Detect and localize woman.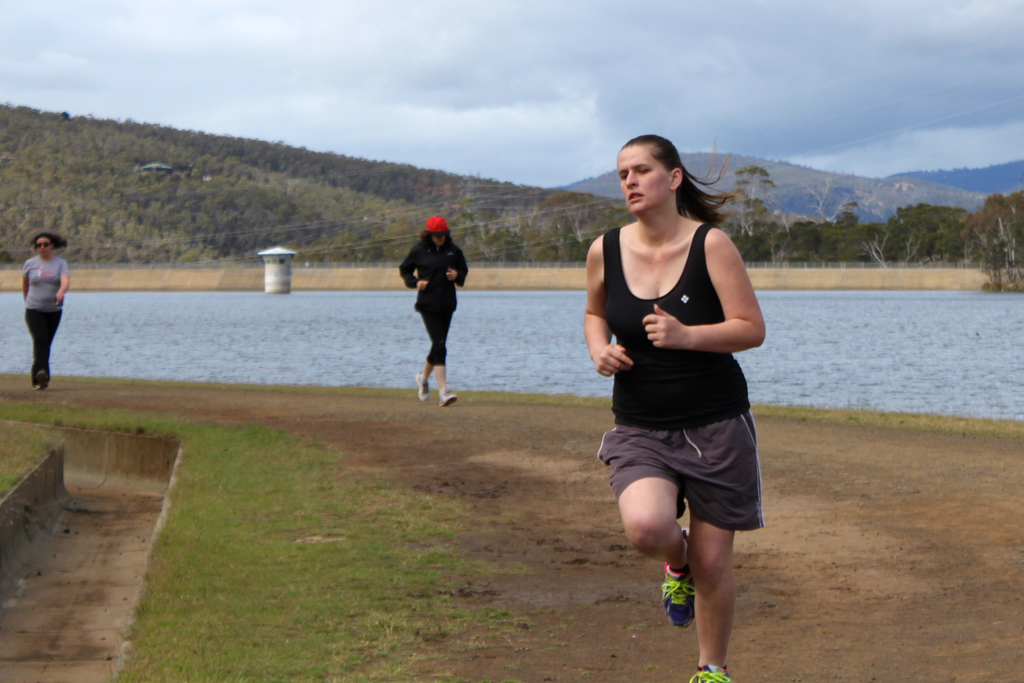
Localized at bbox=(20, 232, 70, 391).
